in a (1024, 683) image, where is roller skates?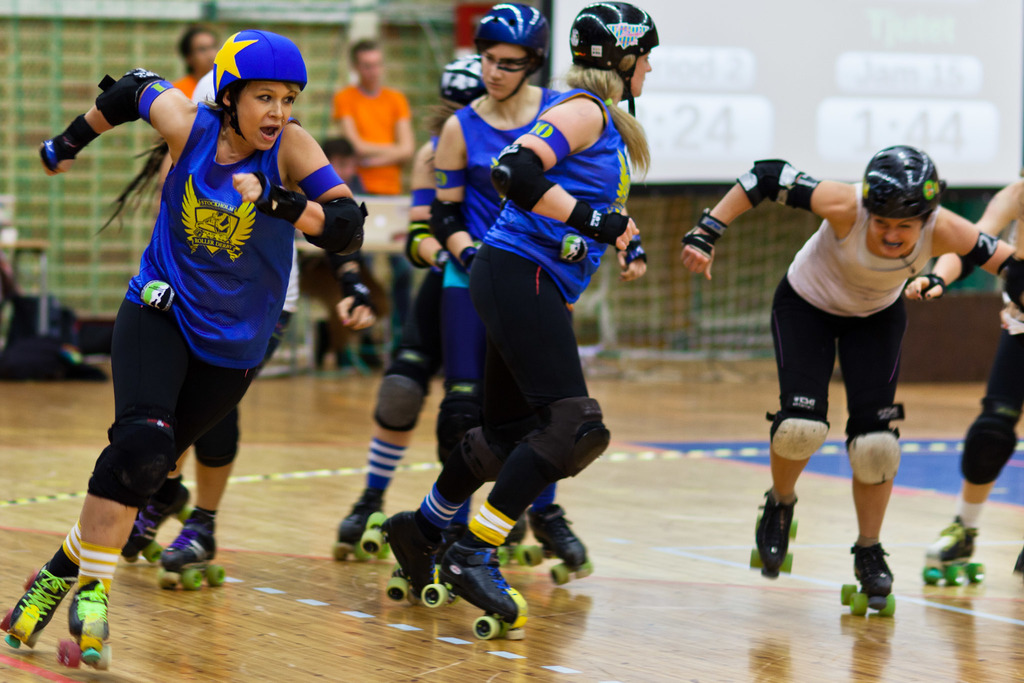
detection(417, 534, 518, 642).
